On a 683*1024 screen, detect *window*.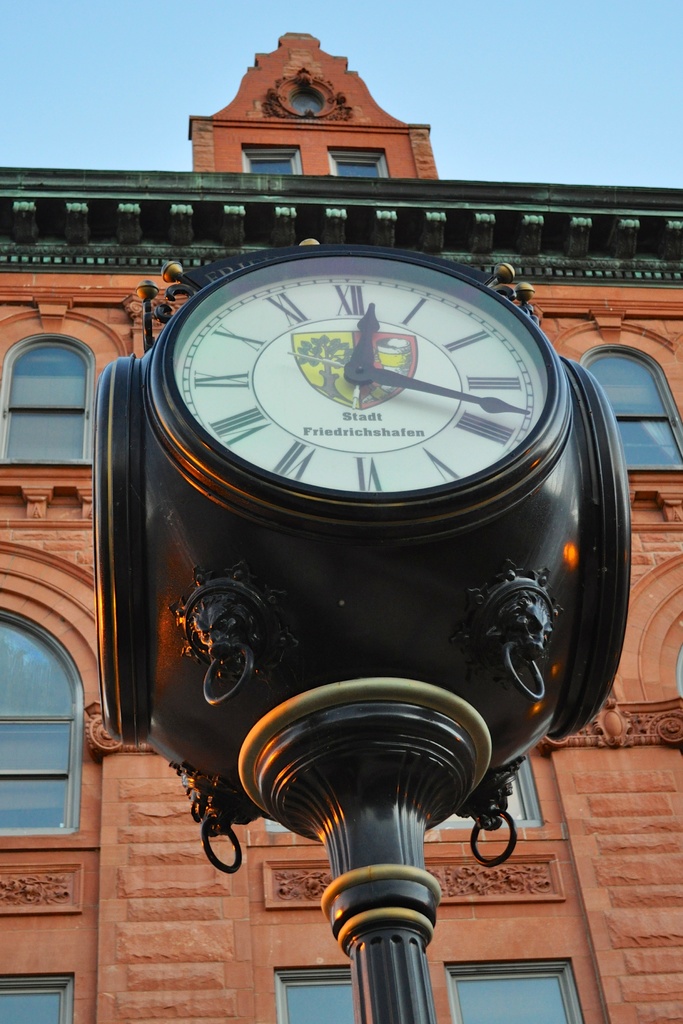
245:146:306:173.
